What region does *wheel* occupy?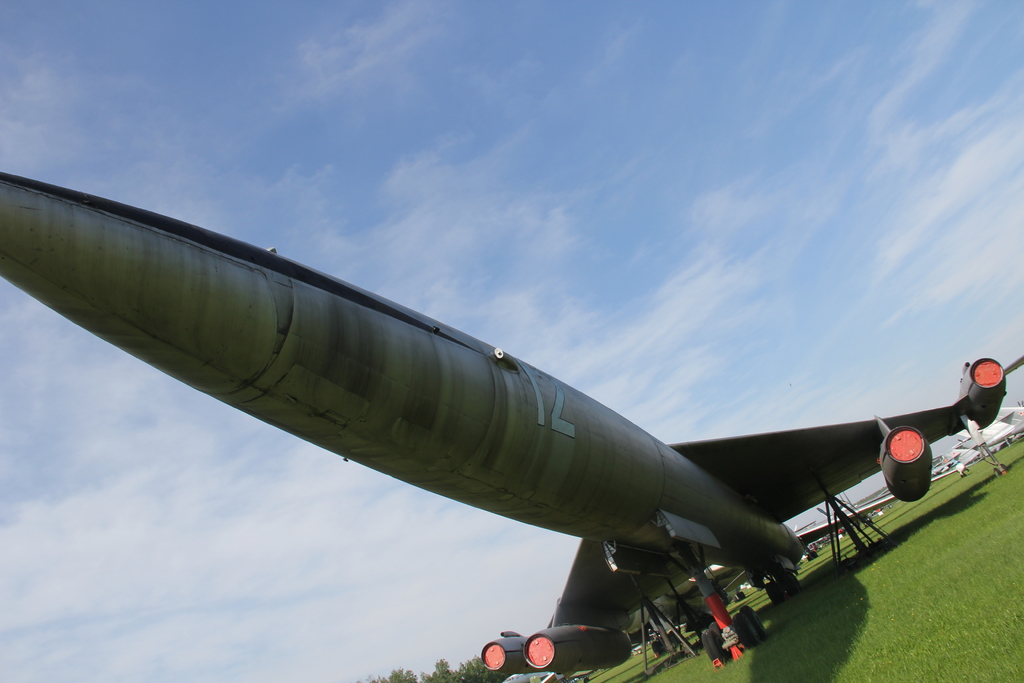
[737, 592, 746, 600].
